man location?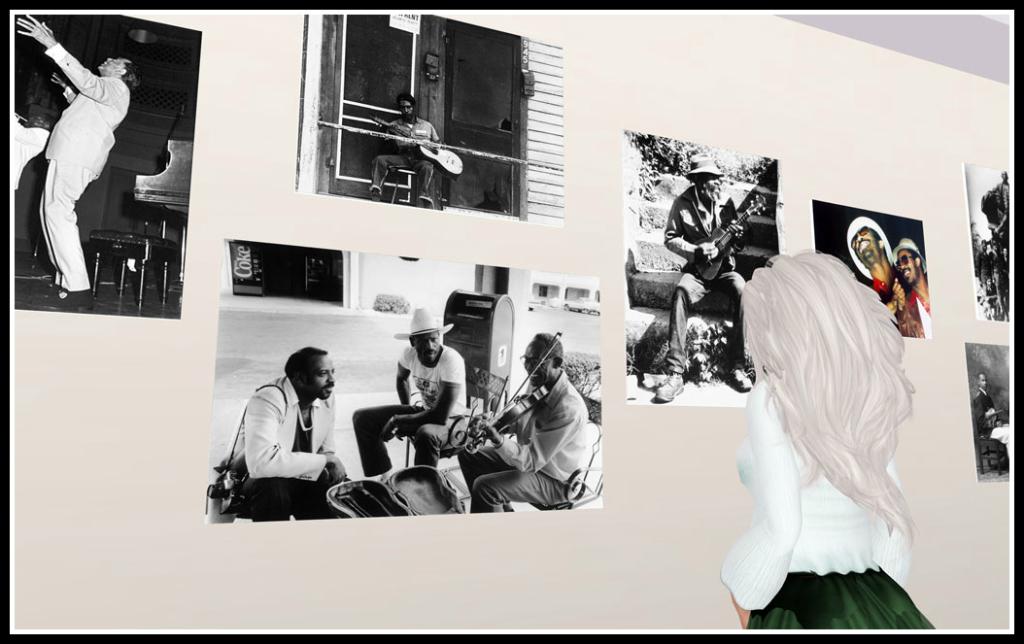
Rect(991, 245, 1009, 315)
